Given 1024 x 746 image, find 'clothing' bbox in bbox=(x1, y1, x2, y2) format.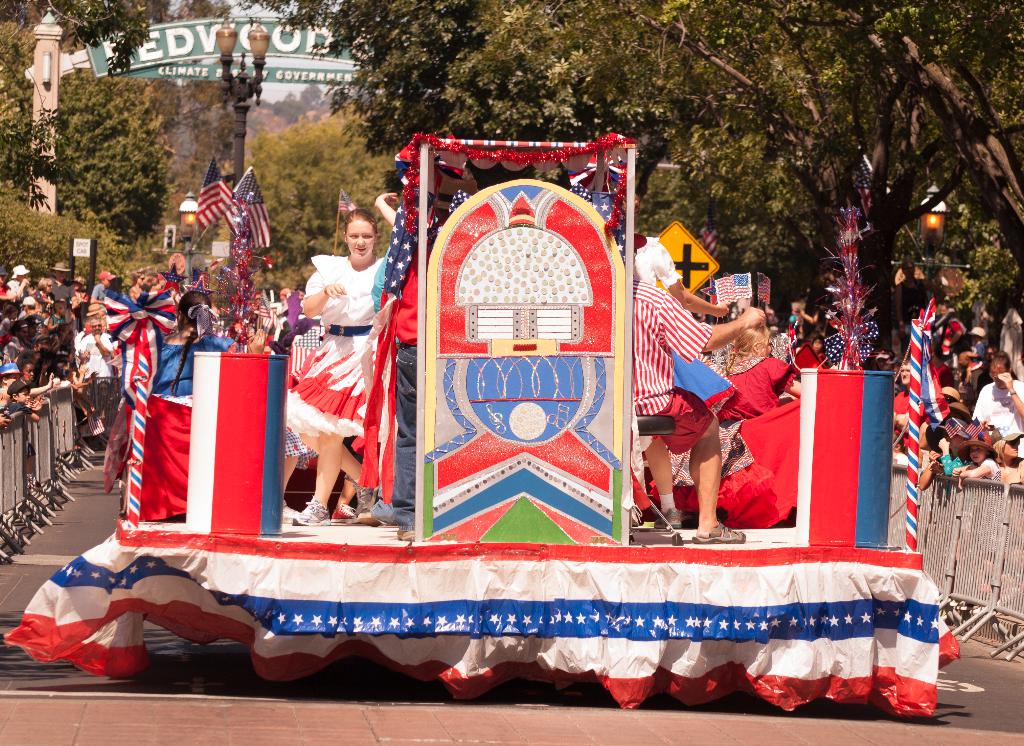
bbox=(970, 375, 1021, 449).
